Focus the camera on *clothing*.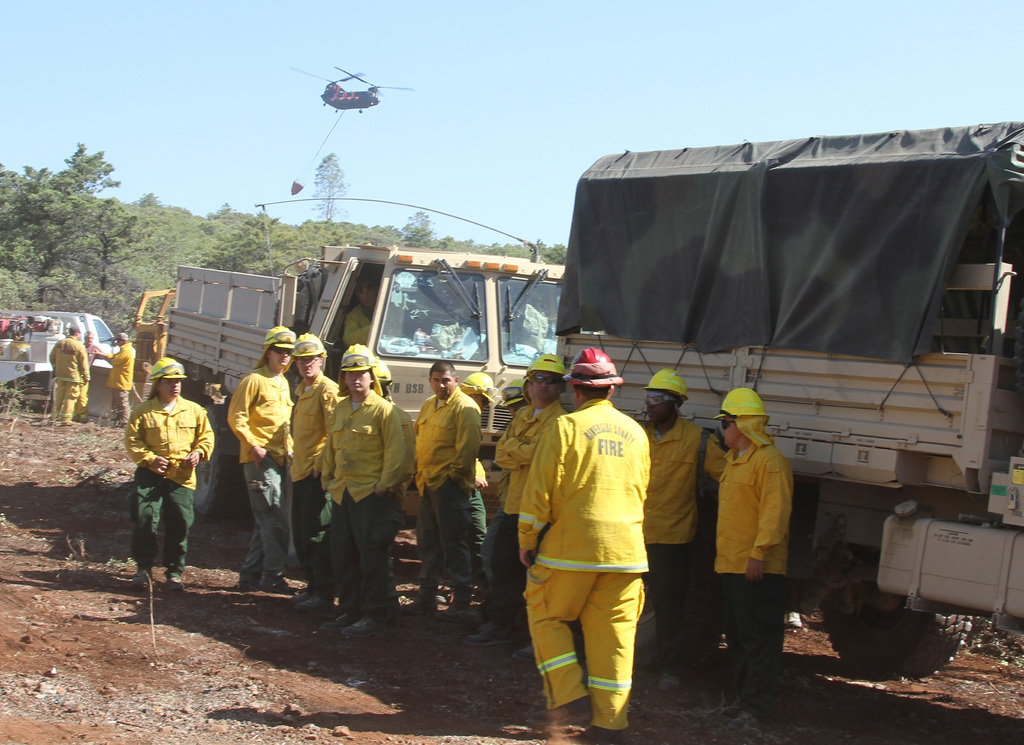
Focus region: detection(650, 417, 696, 638).
